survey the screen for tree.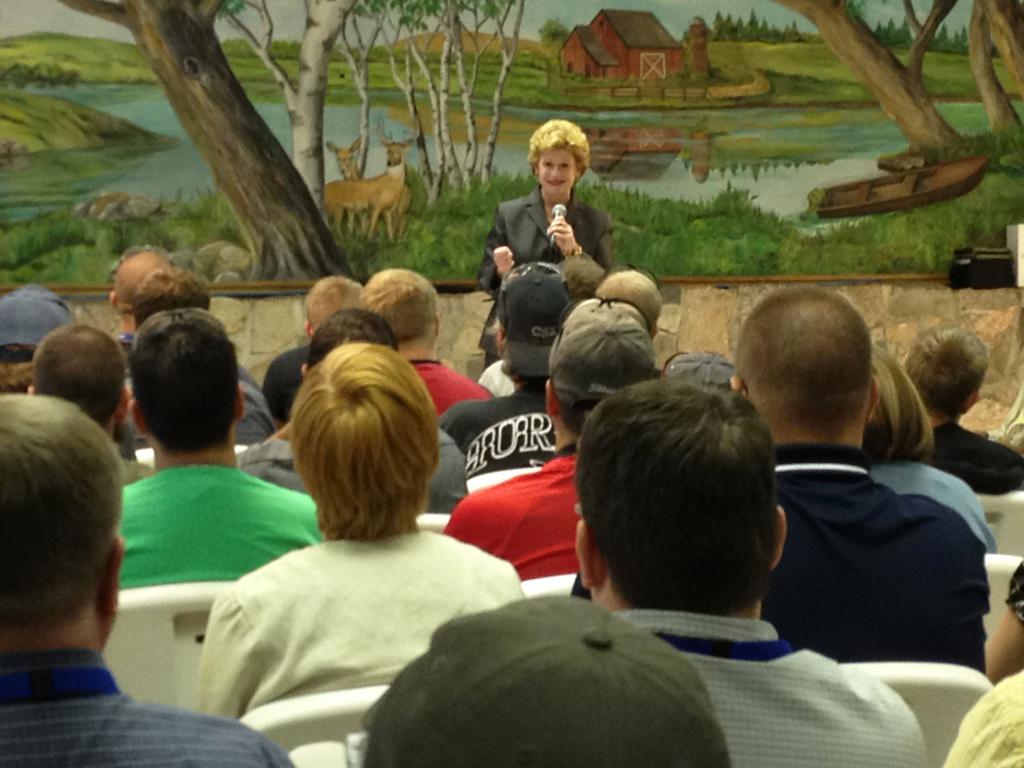
Survey found: (left=216, top=0, right=356, bottom=220).
